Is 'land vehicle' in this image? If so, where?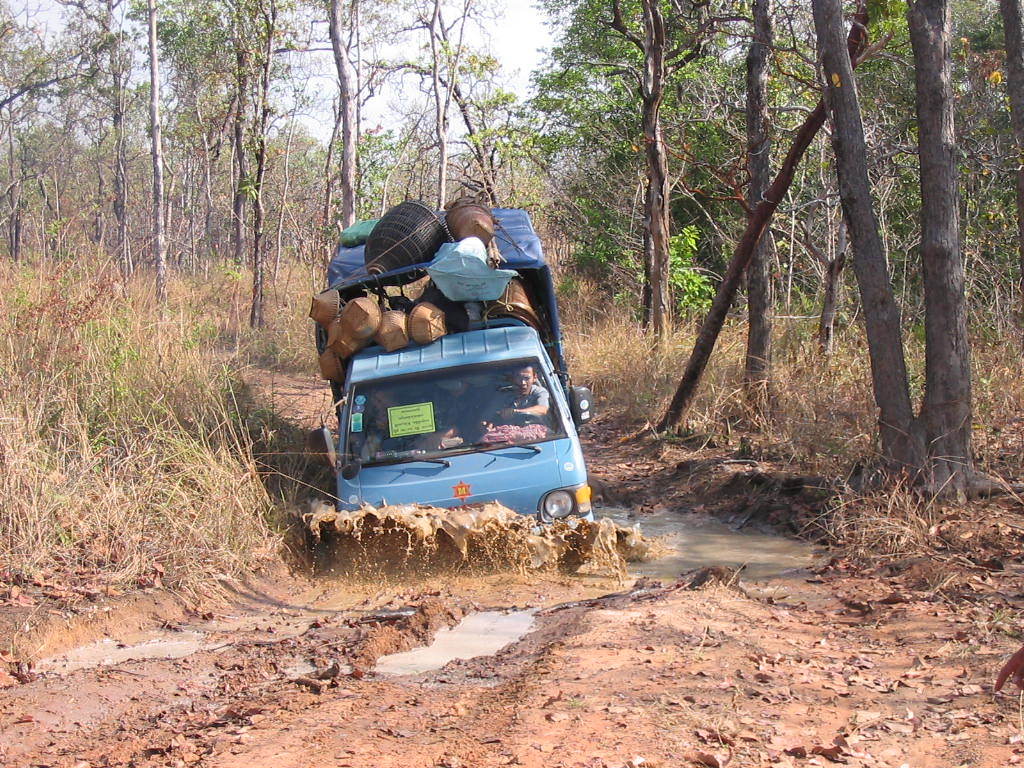
Yes, at (310,206,596,520).
